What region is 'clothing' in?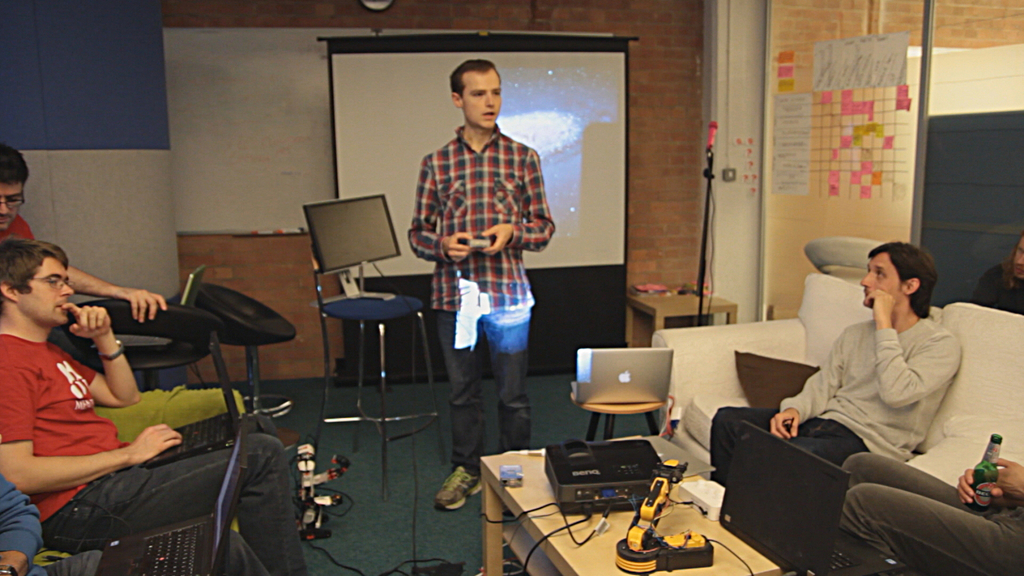
415, 130, 556, 476.
